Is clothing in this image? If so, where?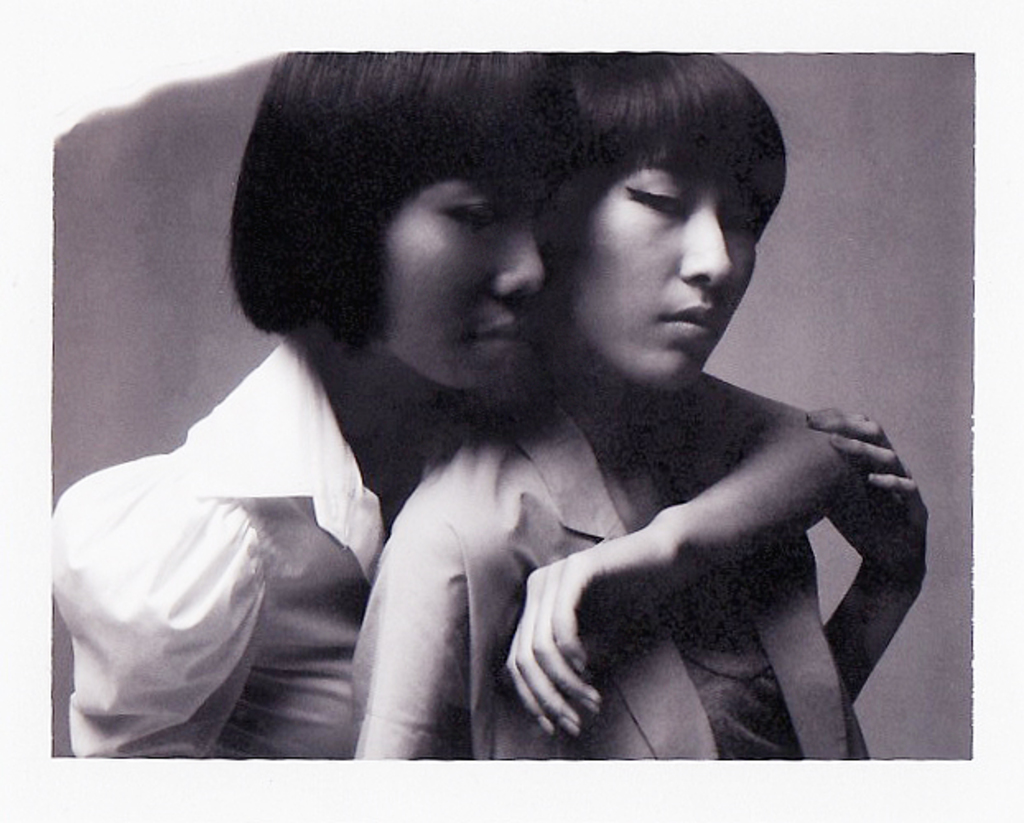
Yes, at box=[33, 262, 492, 775].
